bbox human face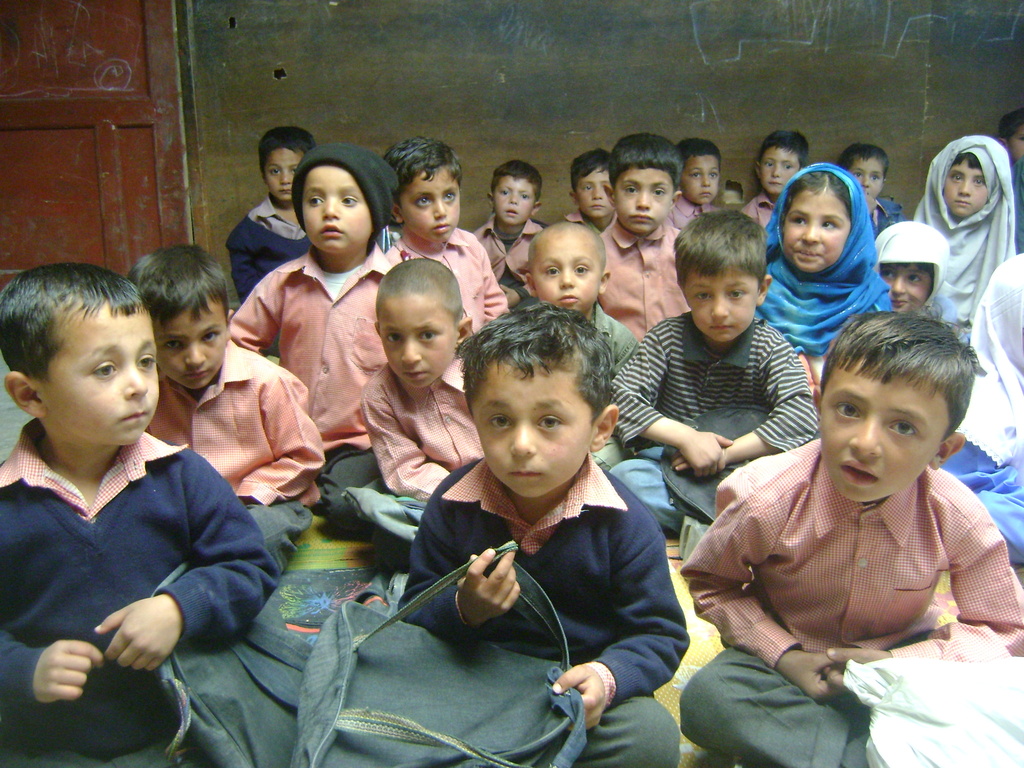
detection(686, 261, 760, 343)
